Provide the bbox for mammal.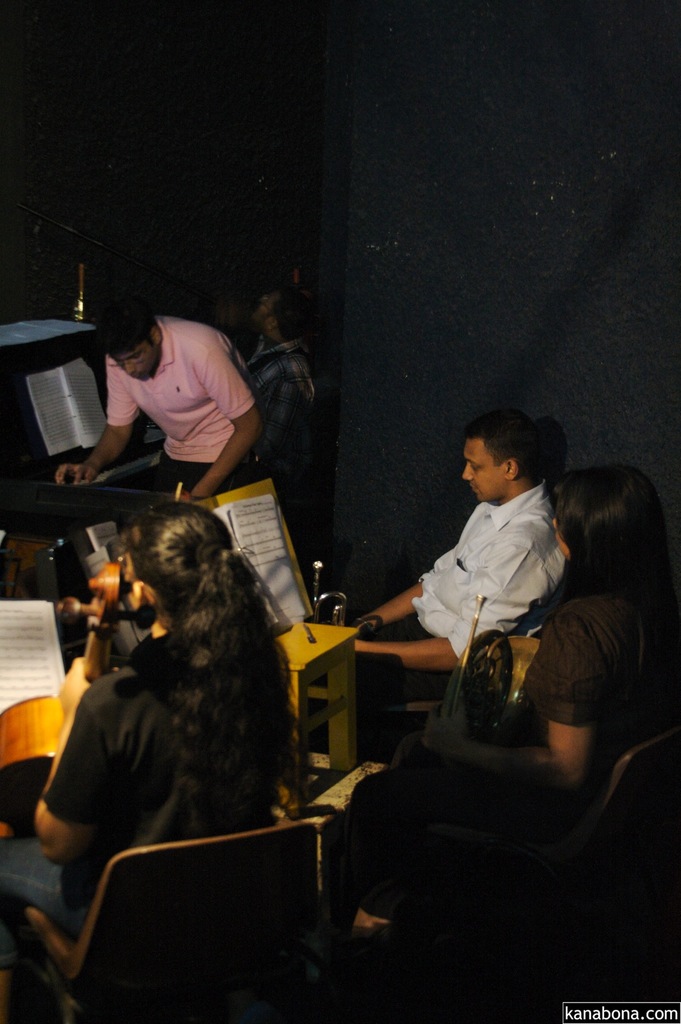
x1=419 y1=466 x2=673 y2=794.
